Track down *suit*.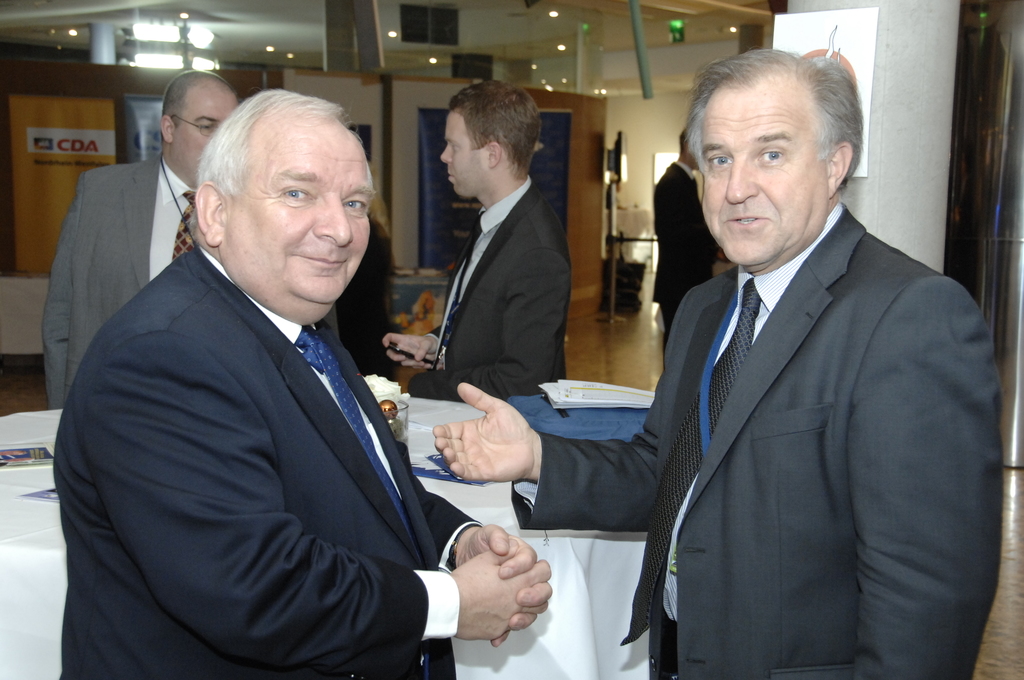
Tracked to (40,148,198,408).
